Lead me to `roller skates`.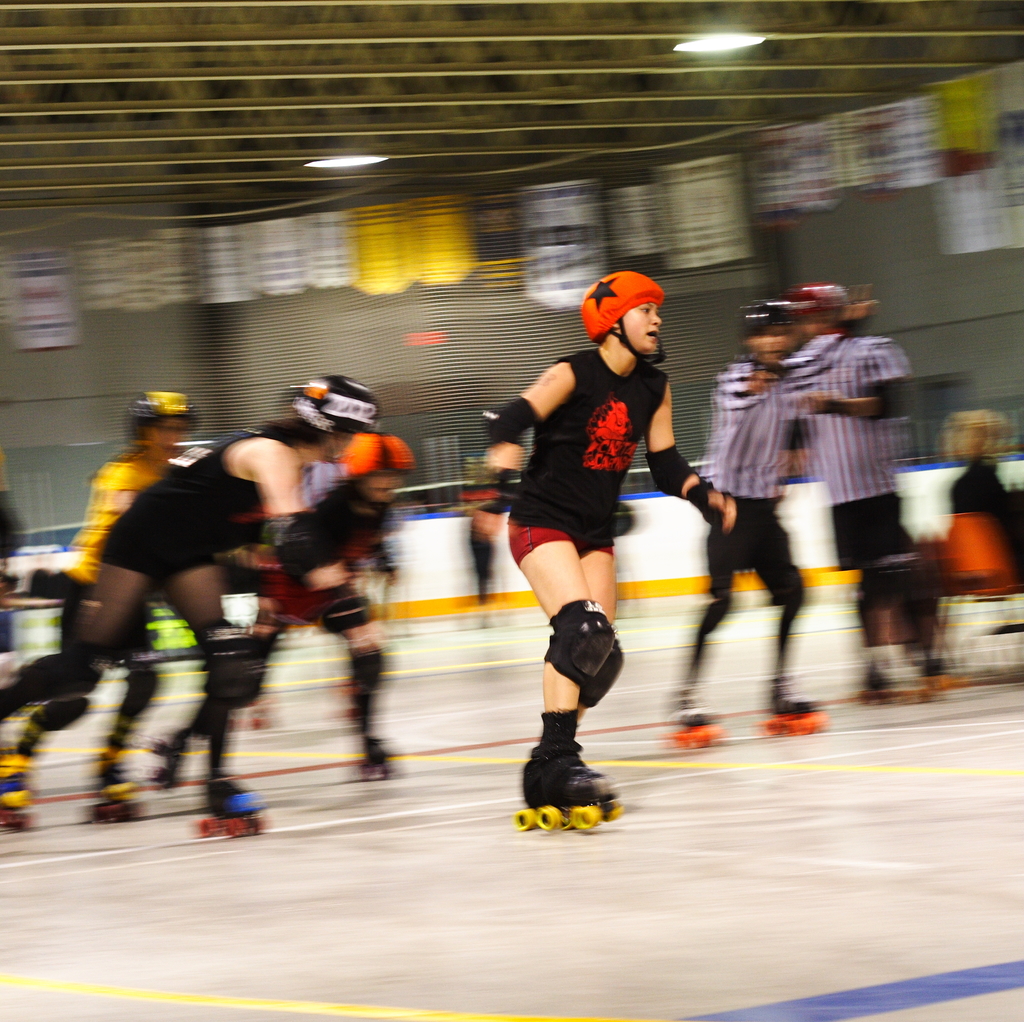
Lead to <region>514, 756, 605, 832</region>.
